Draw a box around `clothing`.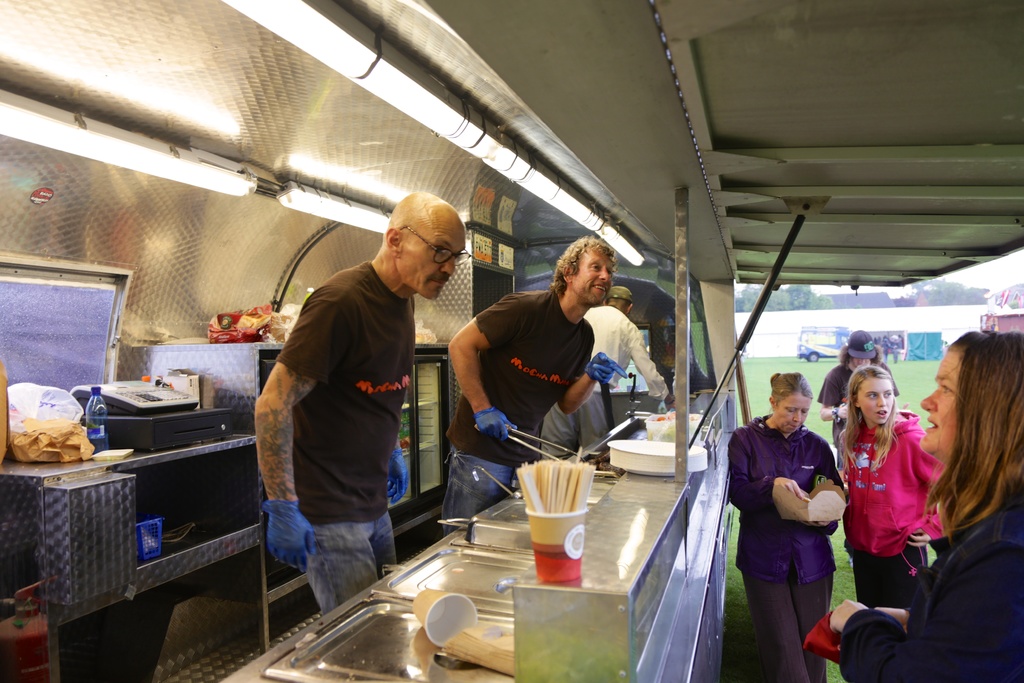
[817, 360, 903, 414].
